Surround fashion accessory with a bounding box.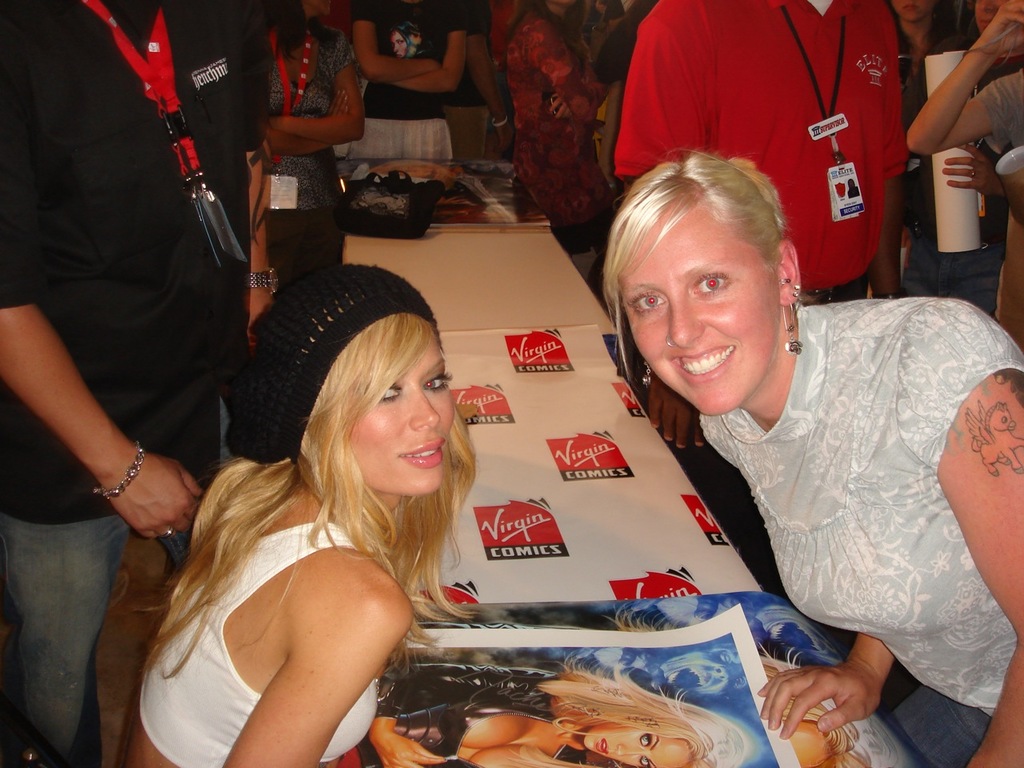
bbox=(89, 442, 149, 498).
